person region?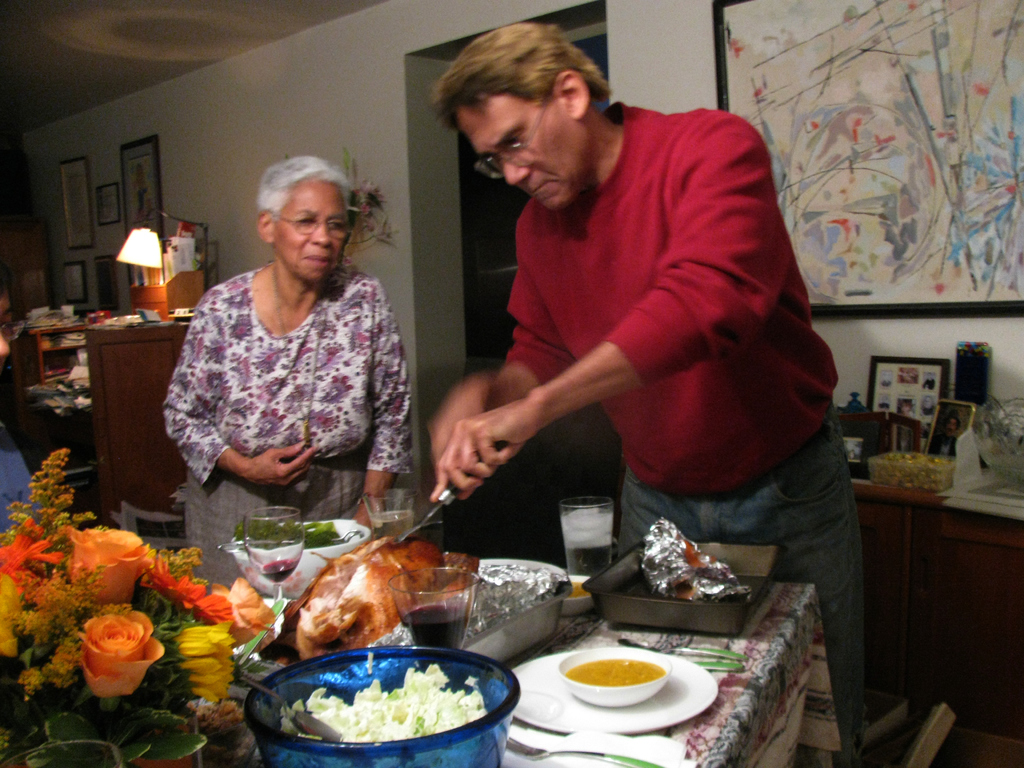
box(154, 147, 424, 559)
